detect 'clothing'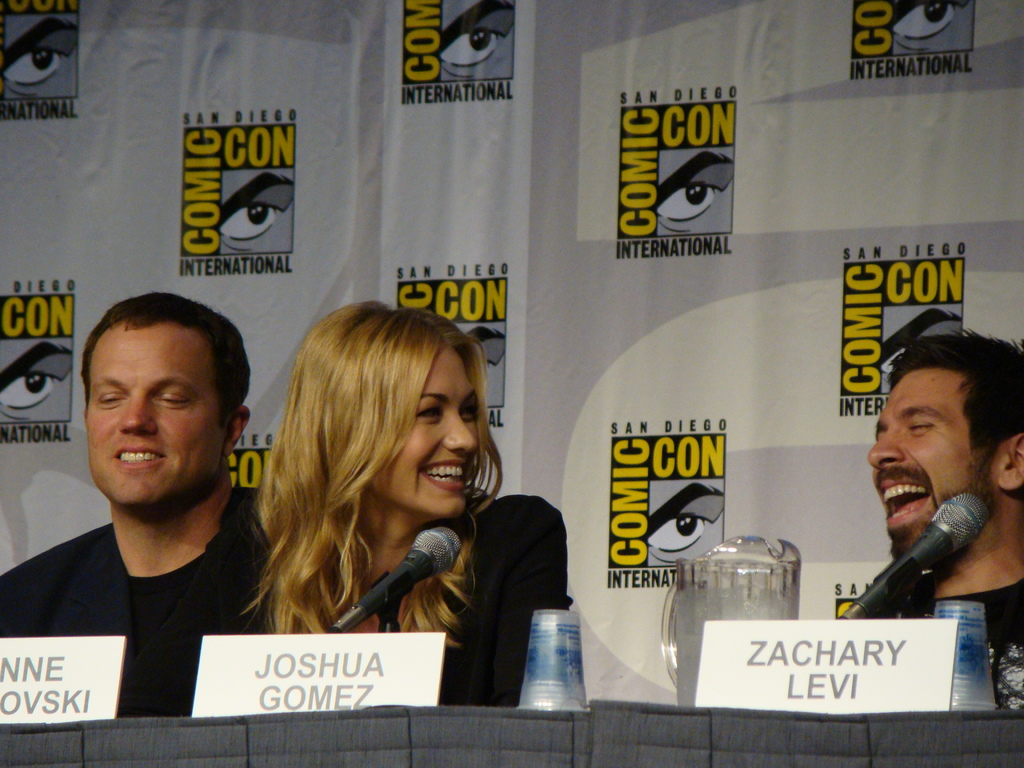
bbox=(852, 564, 1023, 708)
